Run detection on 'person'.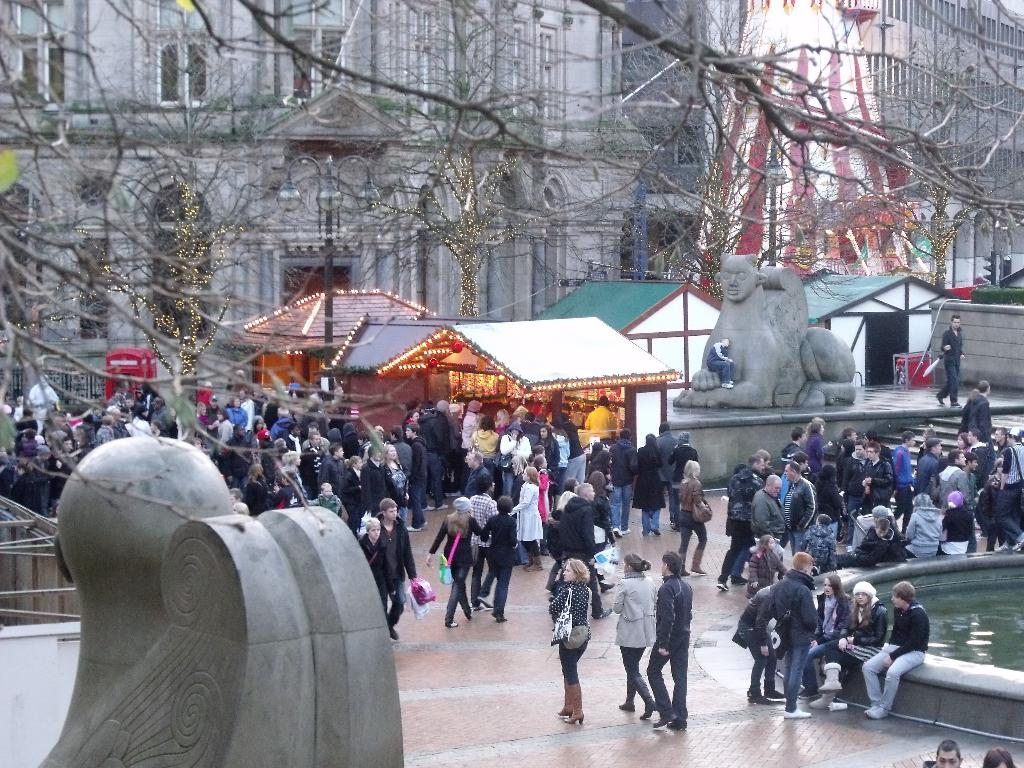
Result: <region>856, 579, 932, 717</region>.
